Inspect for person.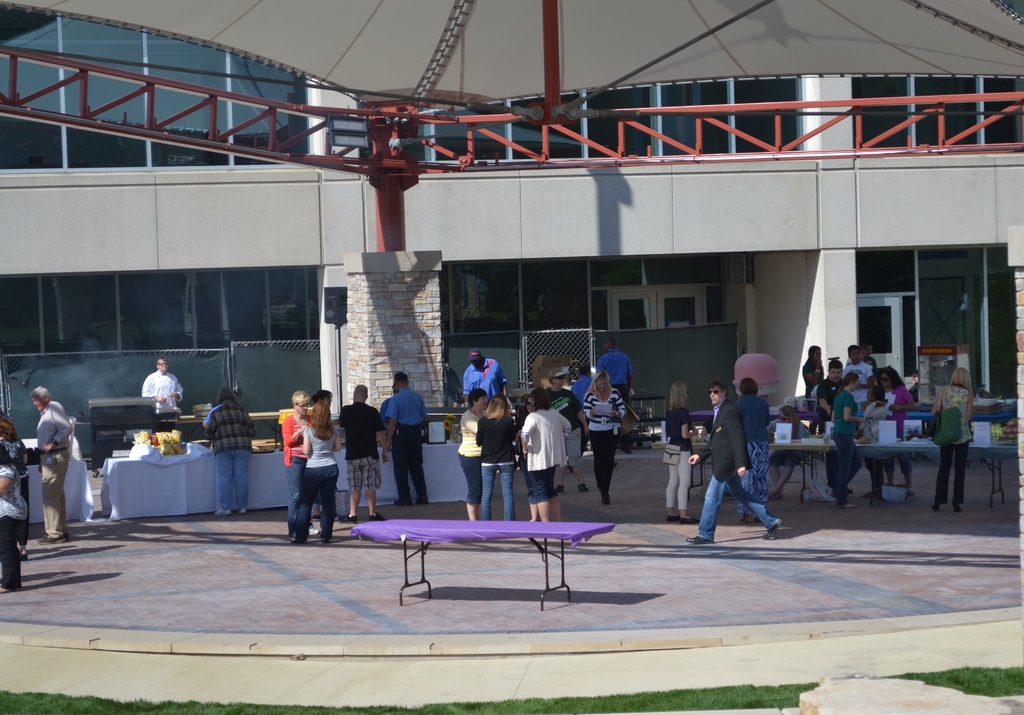
Inspection: pyautogui.locateOnScreen(803, 341, 826, 399).
